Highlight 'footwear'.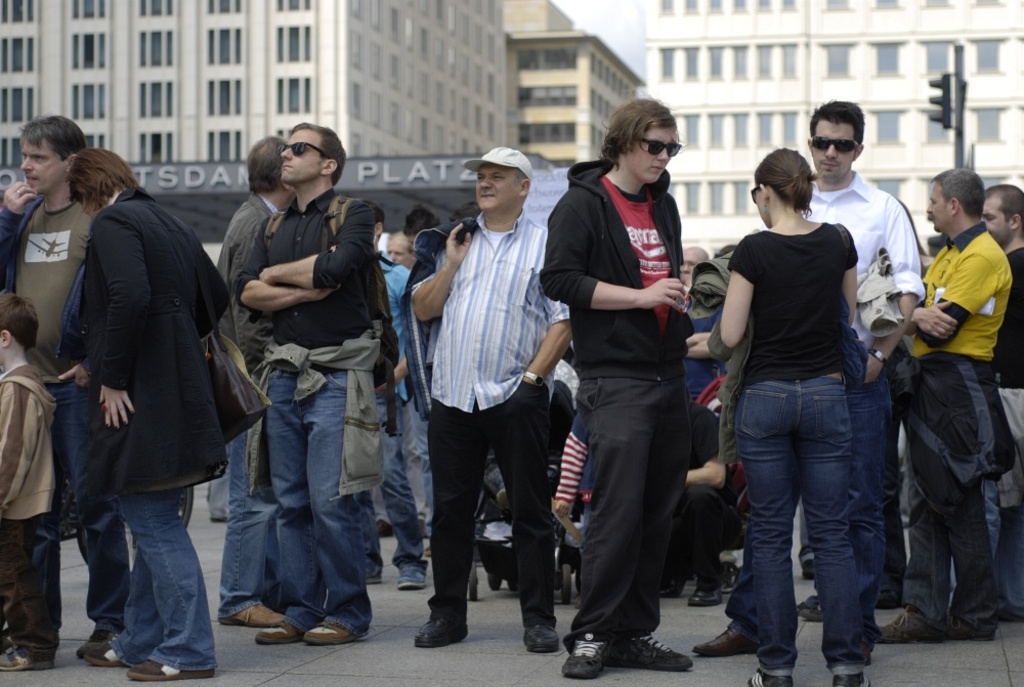
Highlighted region: detection(256, 615, 309, 648).
